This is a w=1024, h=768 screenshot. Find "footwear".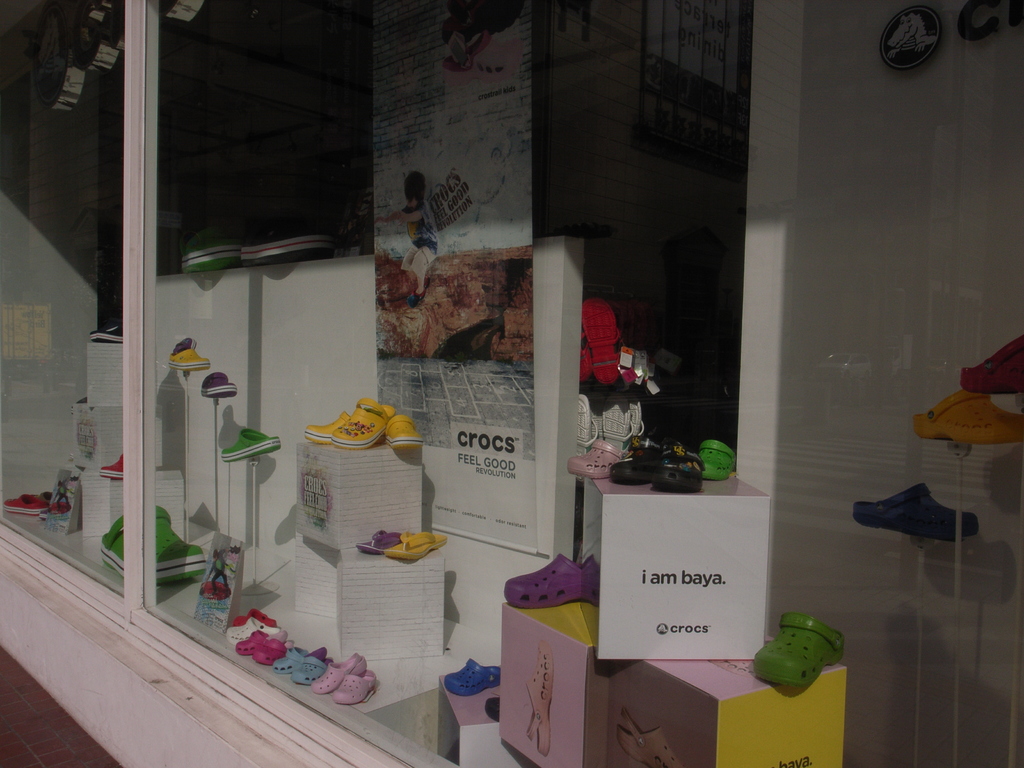
Bounding box: (172, 337, 196, 355).
